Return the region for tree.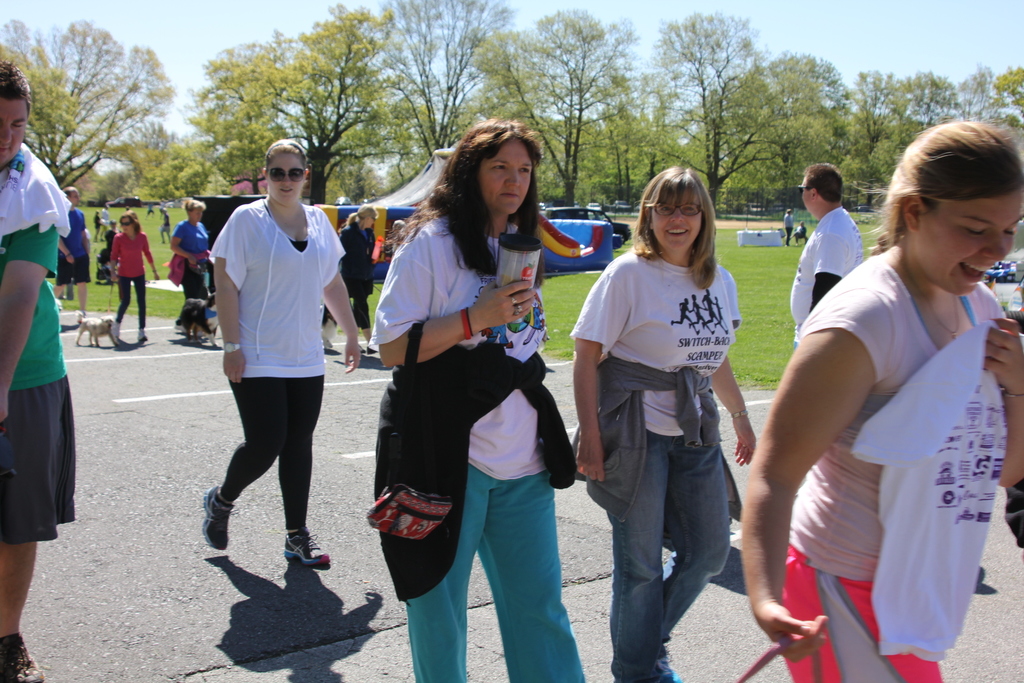
<region>308, 99, 398, 230</region>.
